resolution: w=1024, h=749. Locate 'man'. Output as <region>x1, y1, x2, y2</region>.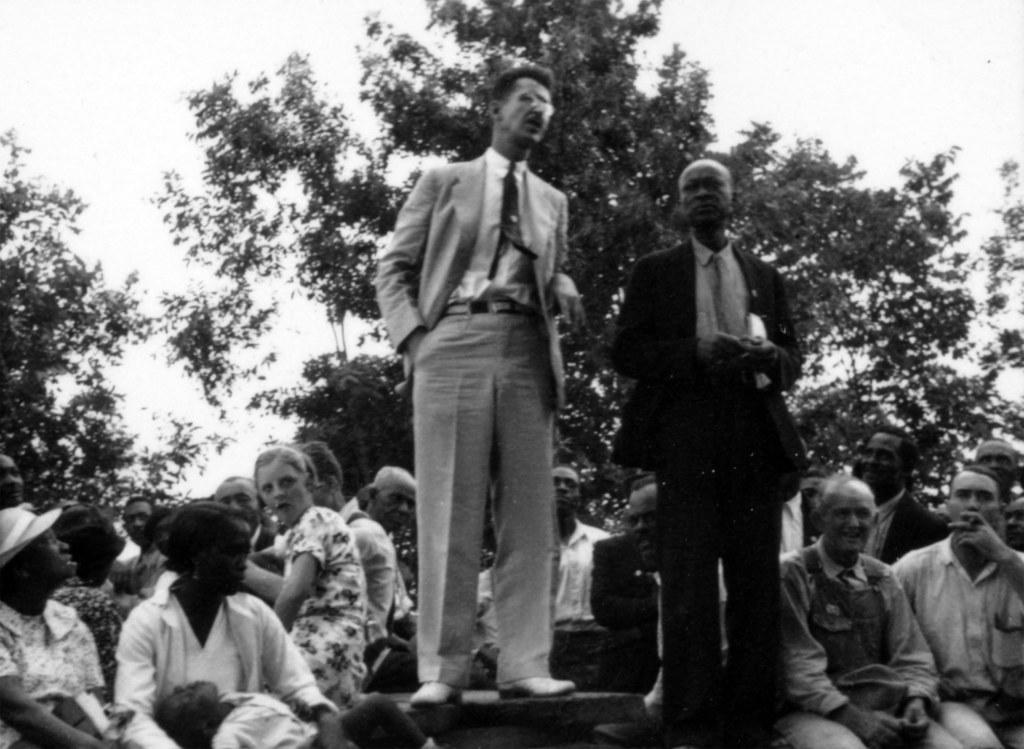
<region>623, 477, 666, 748</region>.
